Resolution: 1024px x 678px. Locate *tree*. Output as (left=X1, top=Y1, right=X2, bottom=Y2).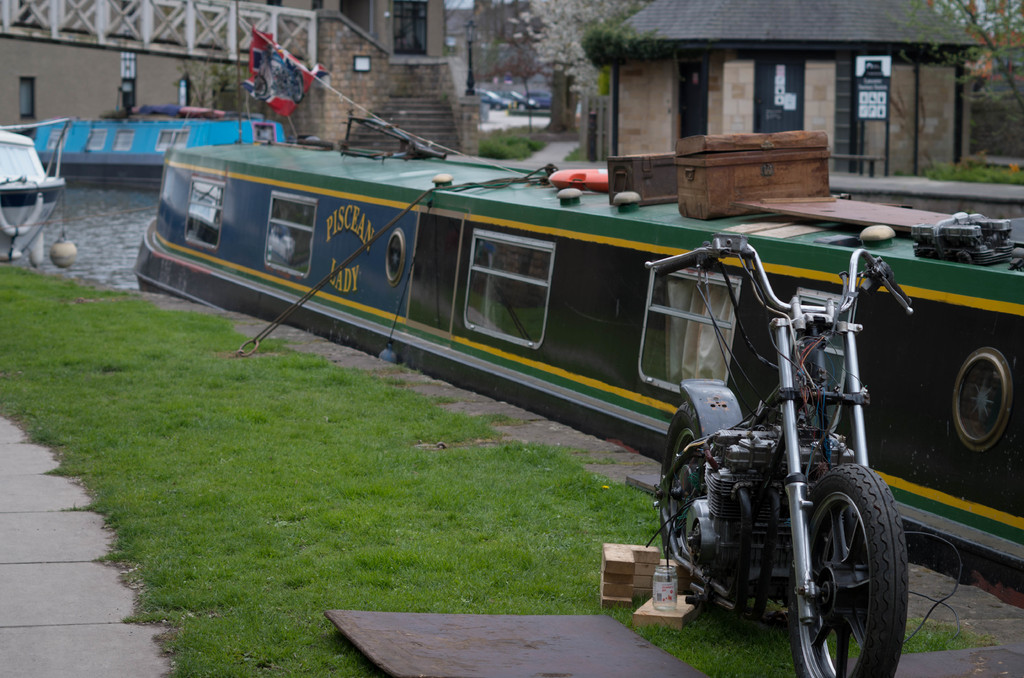
(left=480, top=0, right=649, bottom=125).
